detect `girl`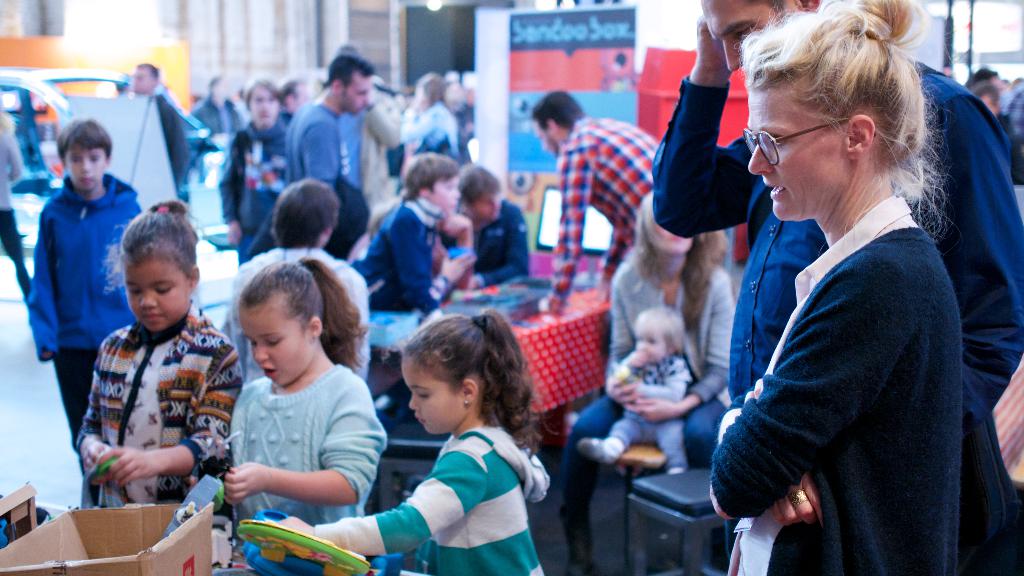
[left=204, top=253, right=390, bottom=575]
